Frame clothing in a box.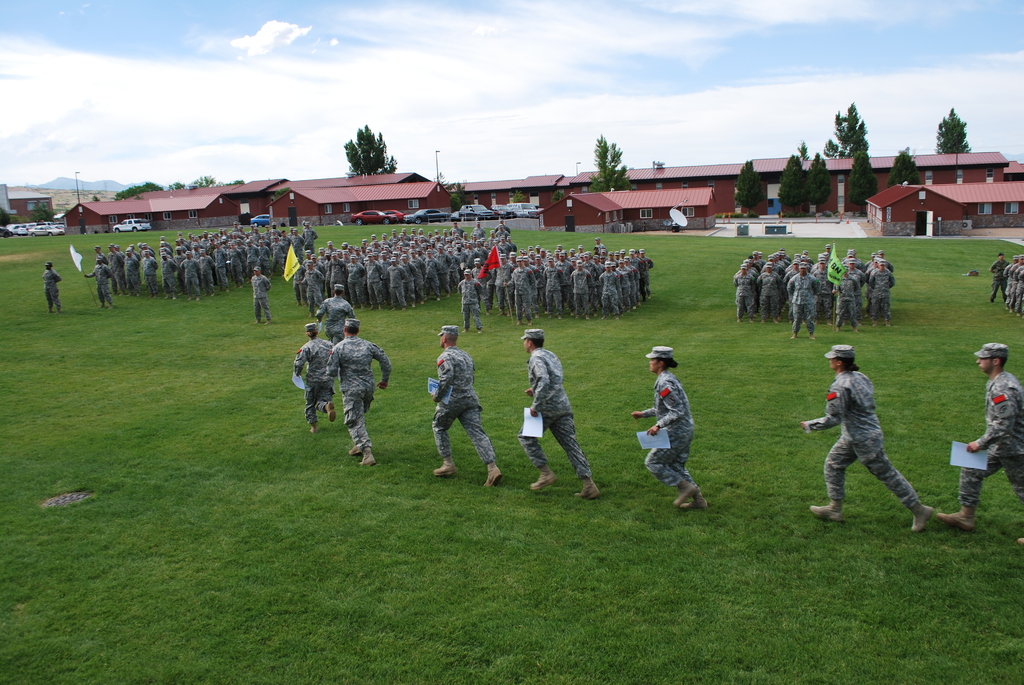
bbox=(460, 280, 488, 327).
